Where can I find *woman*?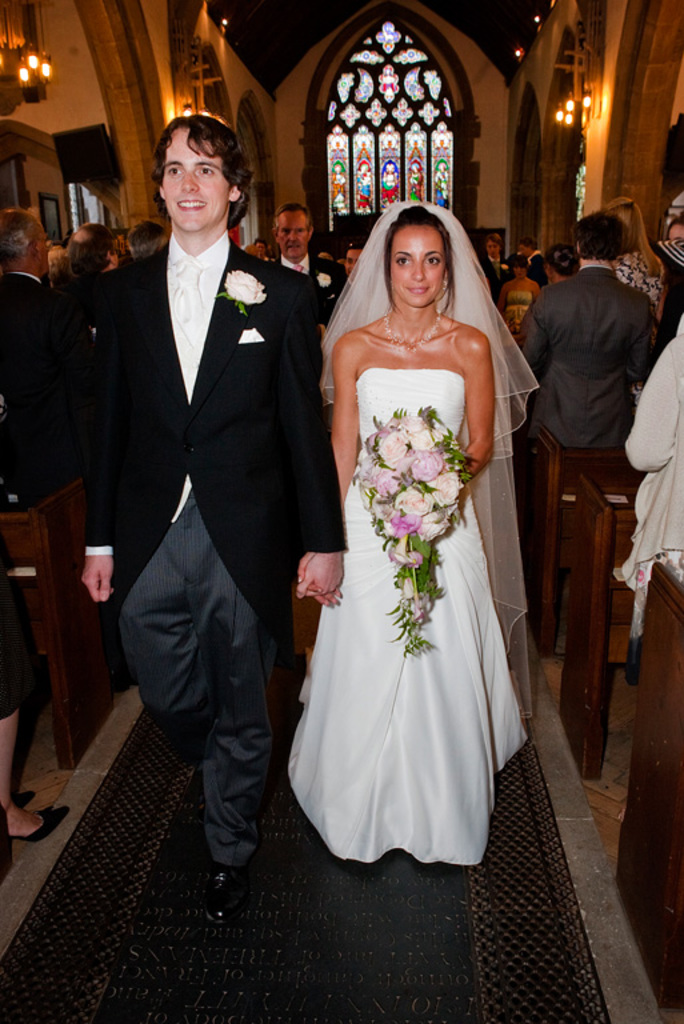
You can find it at 496,253,543,347.
